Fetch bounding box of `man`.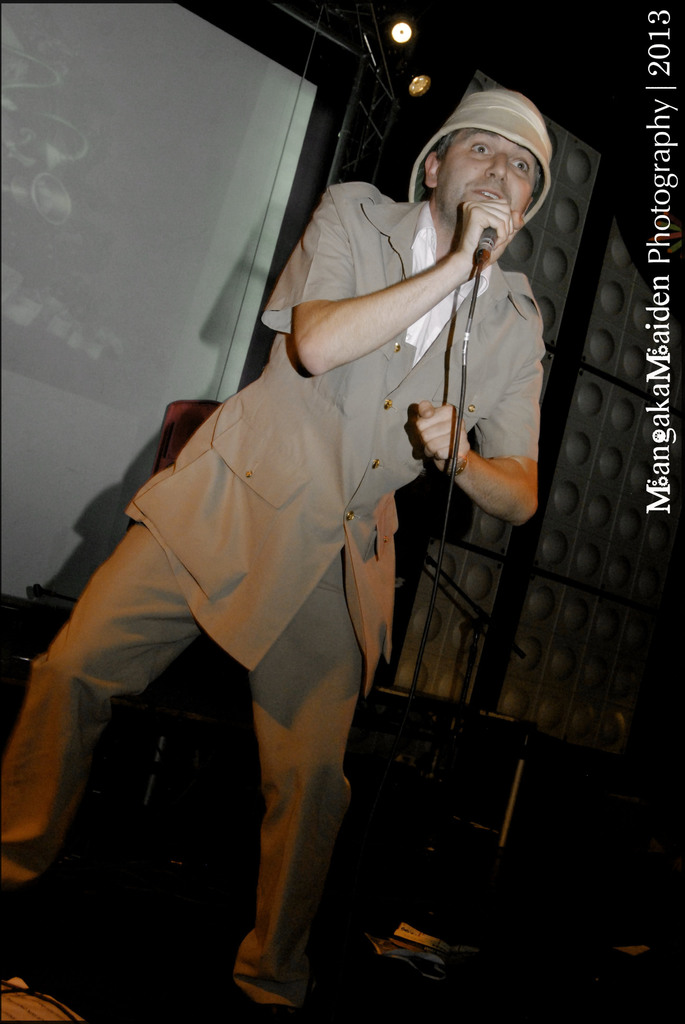
Bbox: BBox(81, 0, 518, 984).
